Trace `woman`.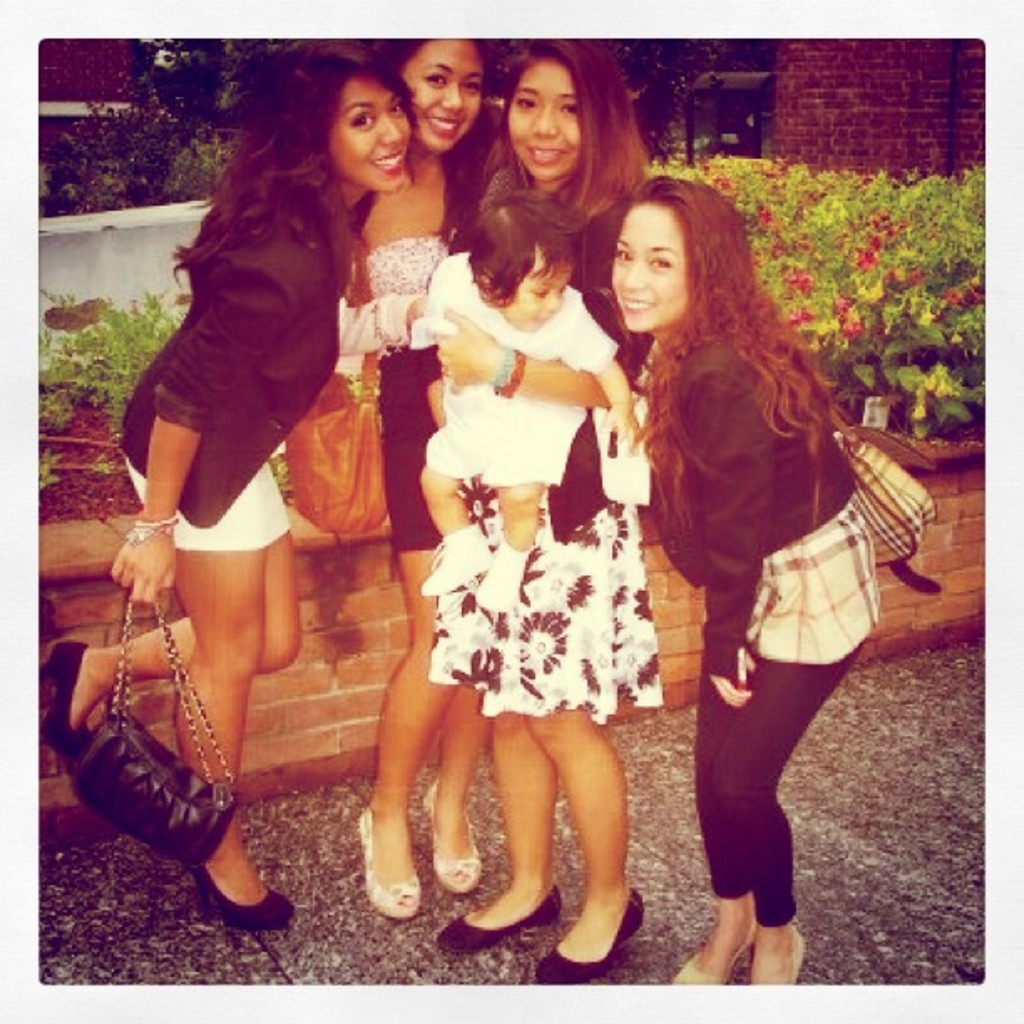
Traced to [x1=597, y1=174, x2=919, y2=965].
